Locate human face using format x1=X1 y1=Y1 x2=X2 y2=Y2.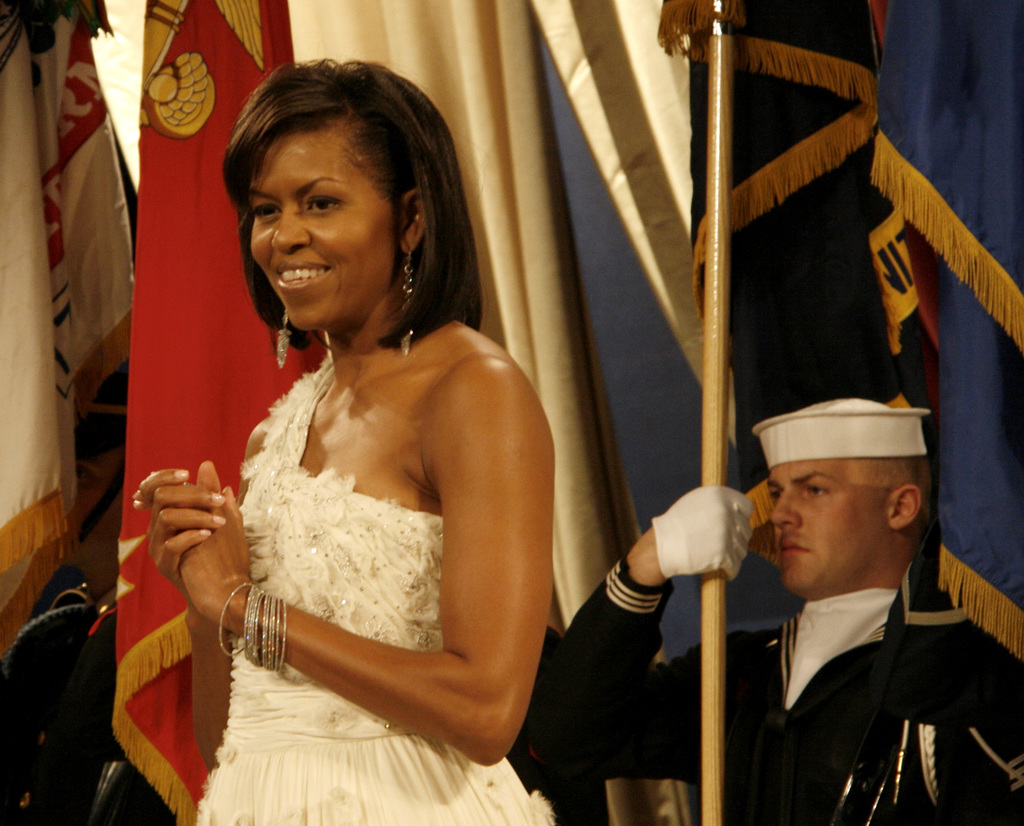
x1=769 y1=461 x2=883 y2=597.
